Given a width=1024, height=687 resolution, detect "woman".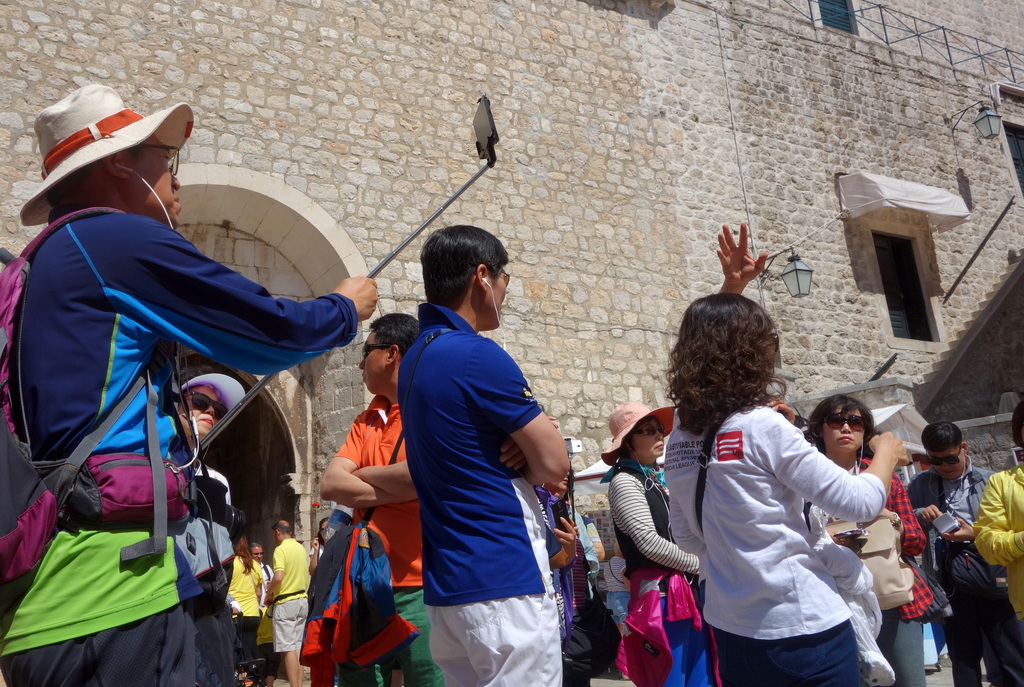
{"x1": 806, "y1": 392, "x2": 935, "y2": 686}.
